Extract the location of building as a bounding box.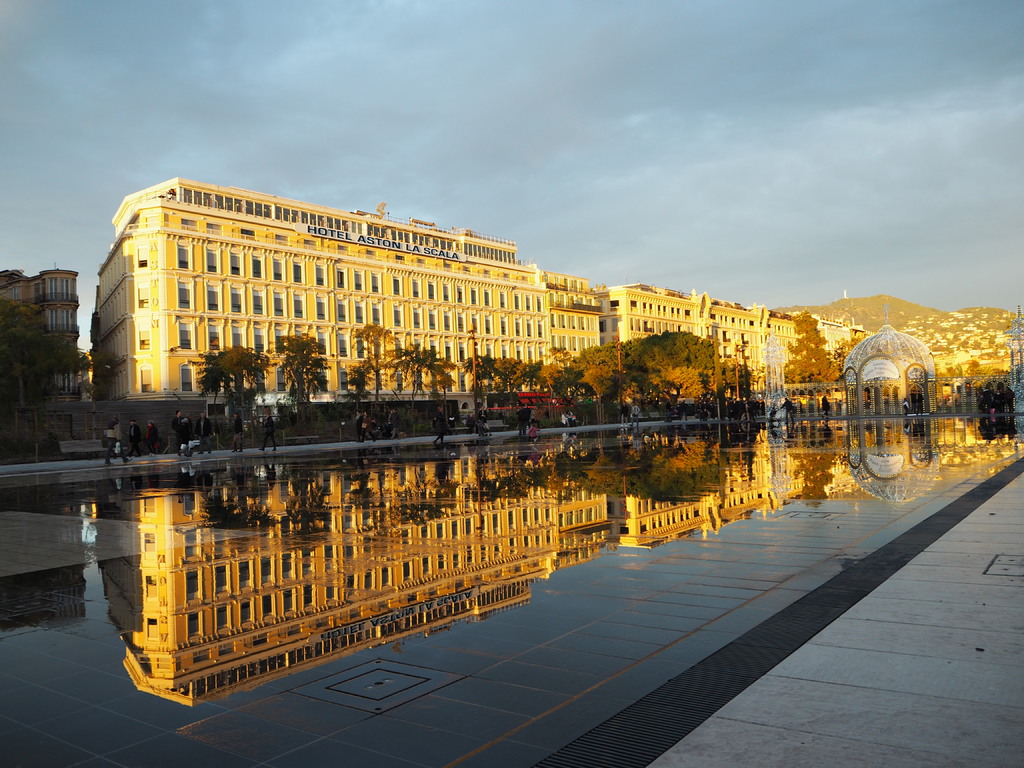
1 268 79 417.
